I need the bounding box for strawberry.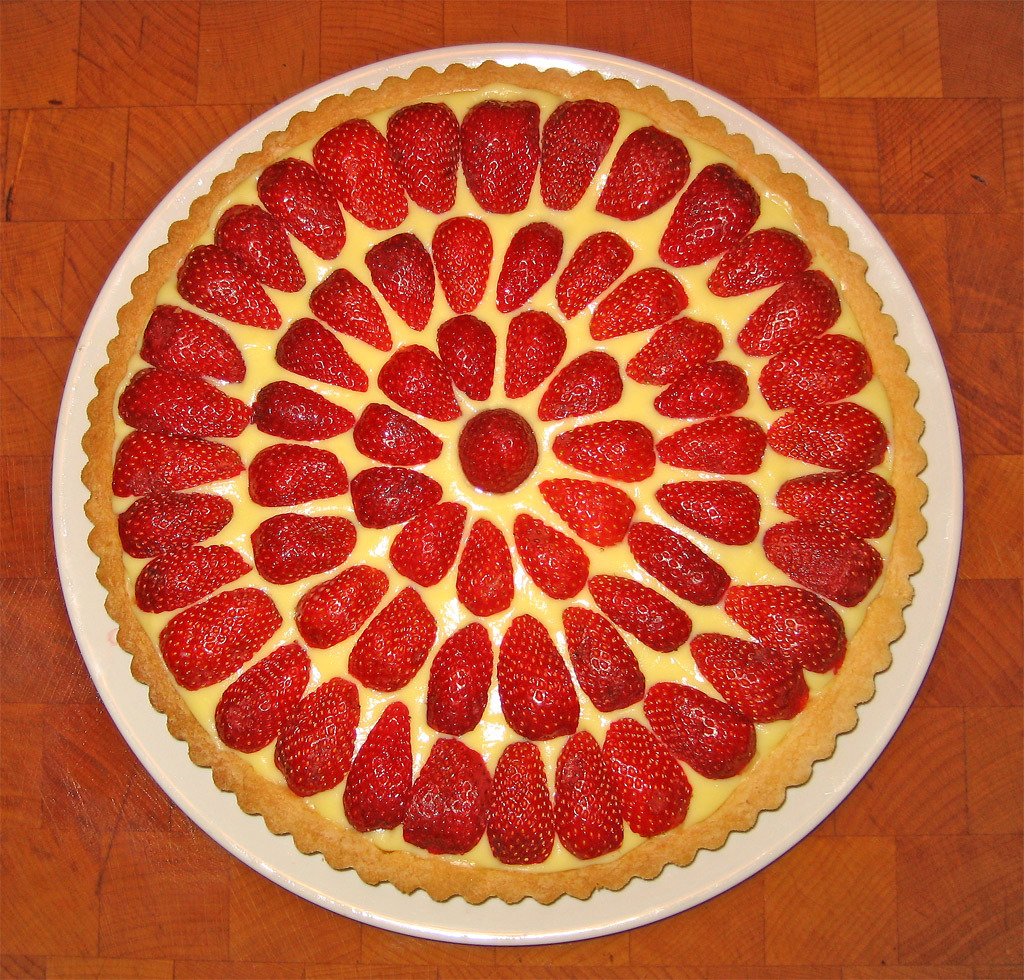
Here it is: x1=116 y1=368 x2=252 y2=441.
